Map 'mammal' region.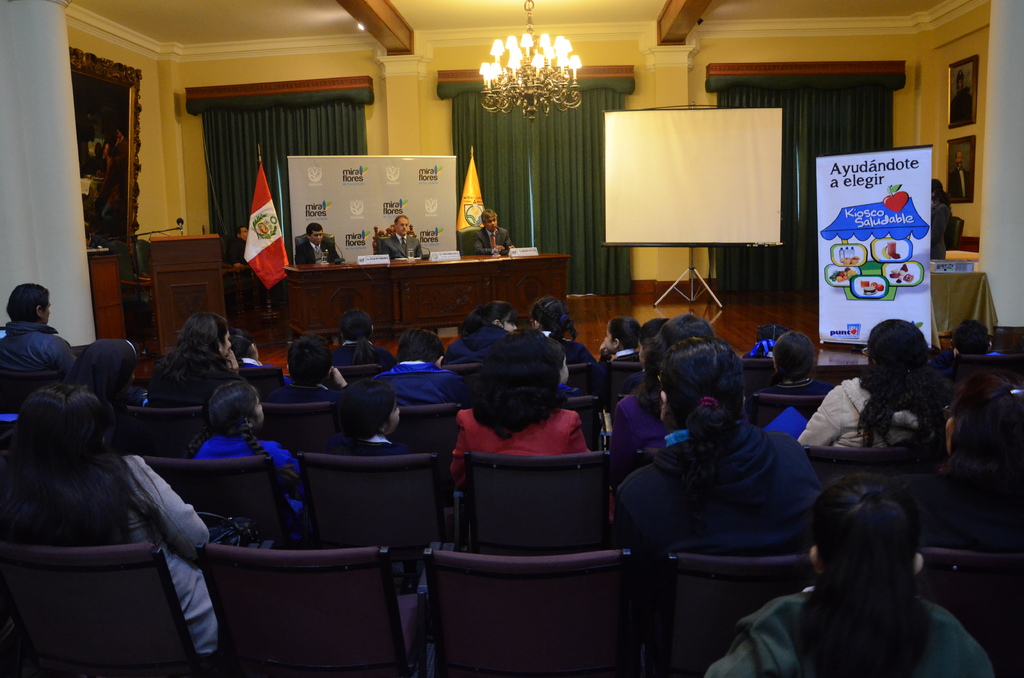
Mapped to Rect(373, 326, 460, 401).
